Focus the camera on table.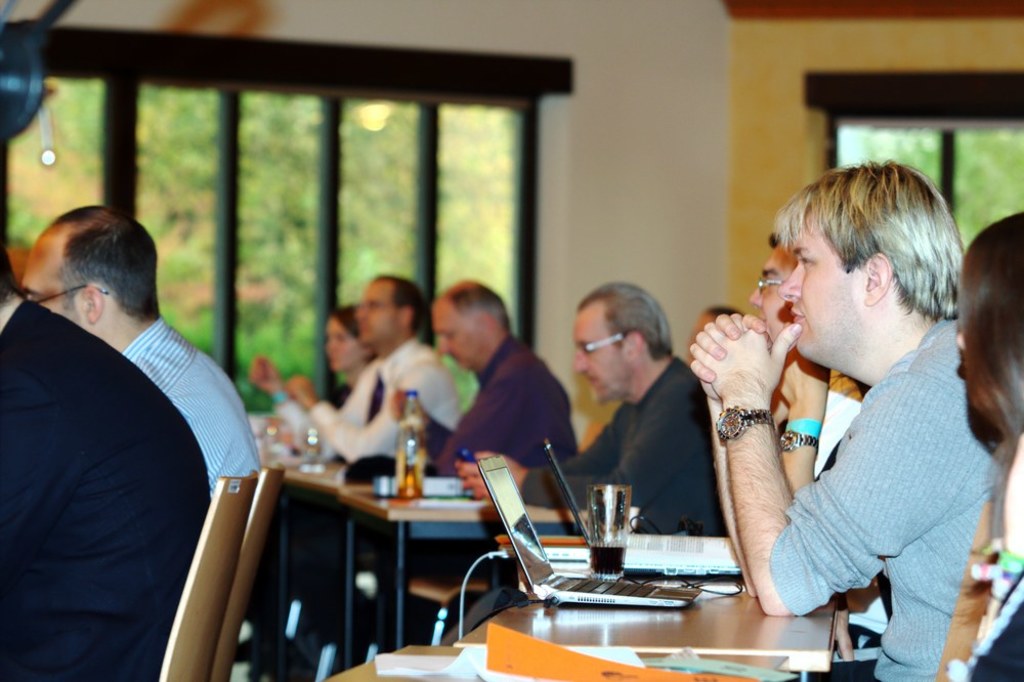
Focus region: <region>465, 576, 833, 681</region>.
